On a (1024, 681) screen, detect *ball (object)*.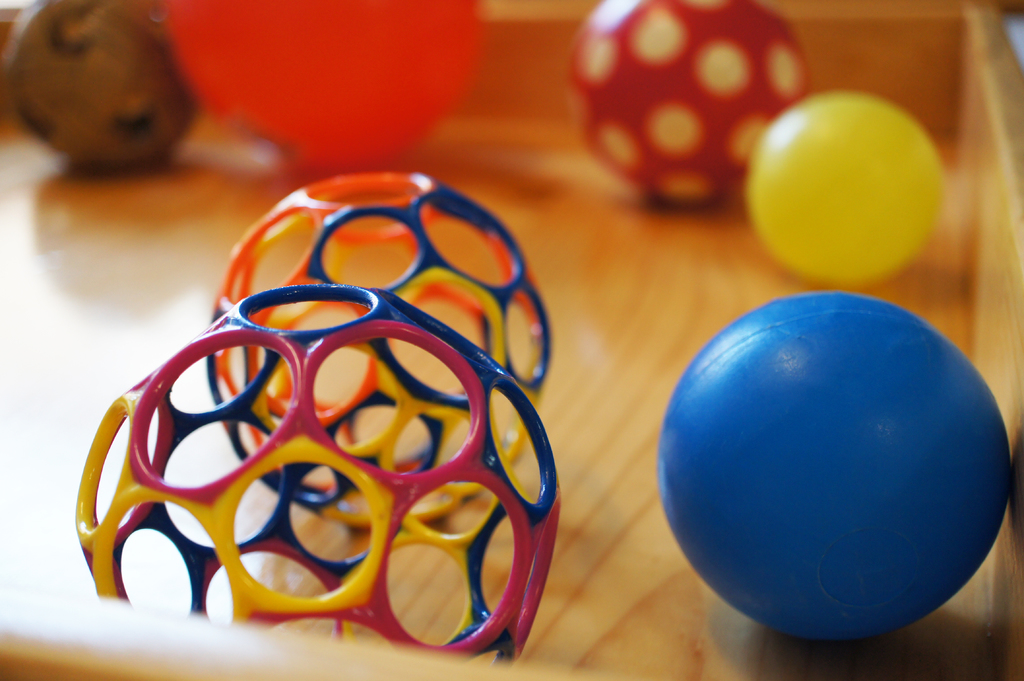
[573, 0, 814, 203].
